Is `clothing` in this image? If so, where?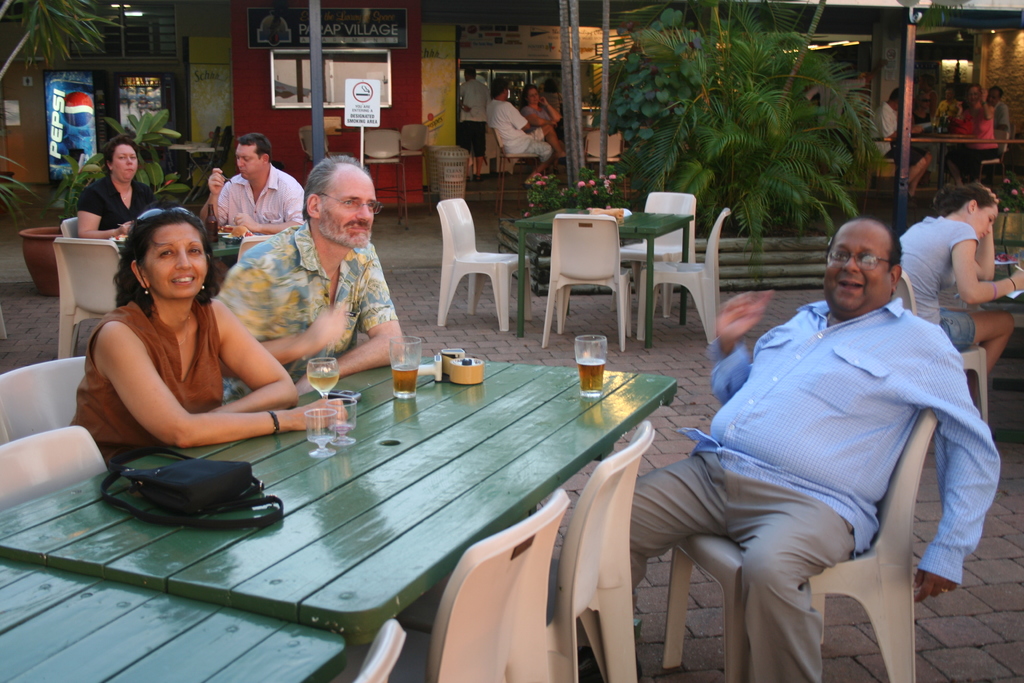
Yes, at select_region(458, 78, 493, 156).
